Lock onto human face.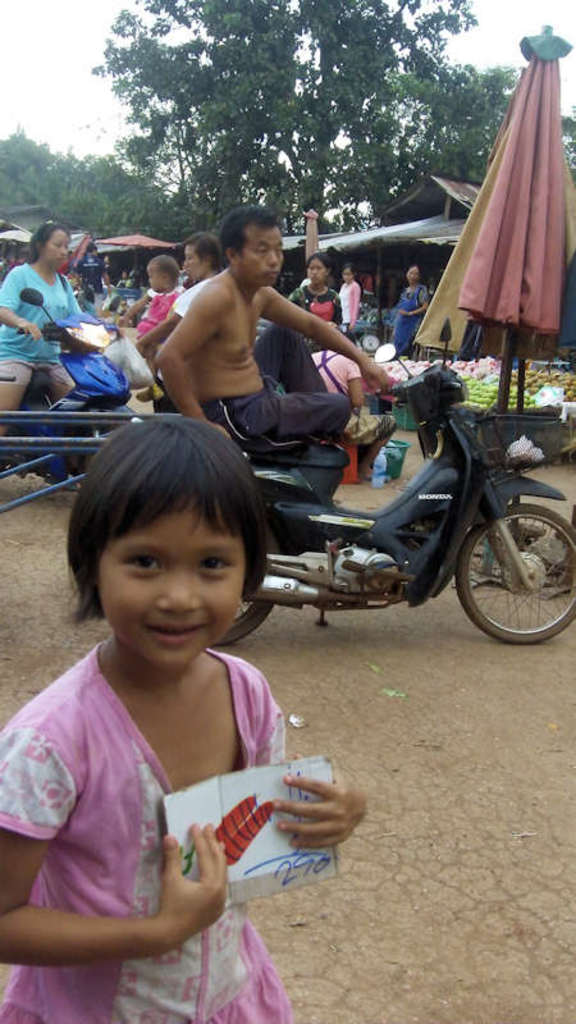
Locked: {"x1": 407, "y1": 264, "x2": 420, "y2": 284}.
